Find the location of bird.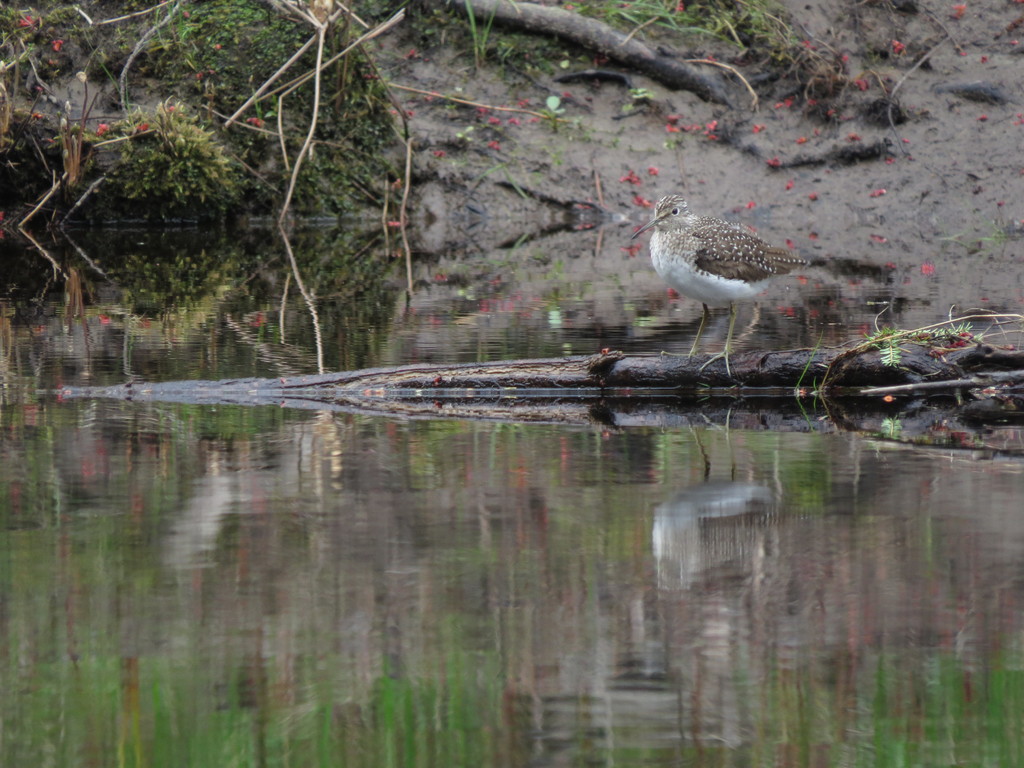
Location: {"x1": 624, "y1": 180, "x2": 830, "y2": 337}.
